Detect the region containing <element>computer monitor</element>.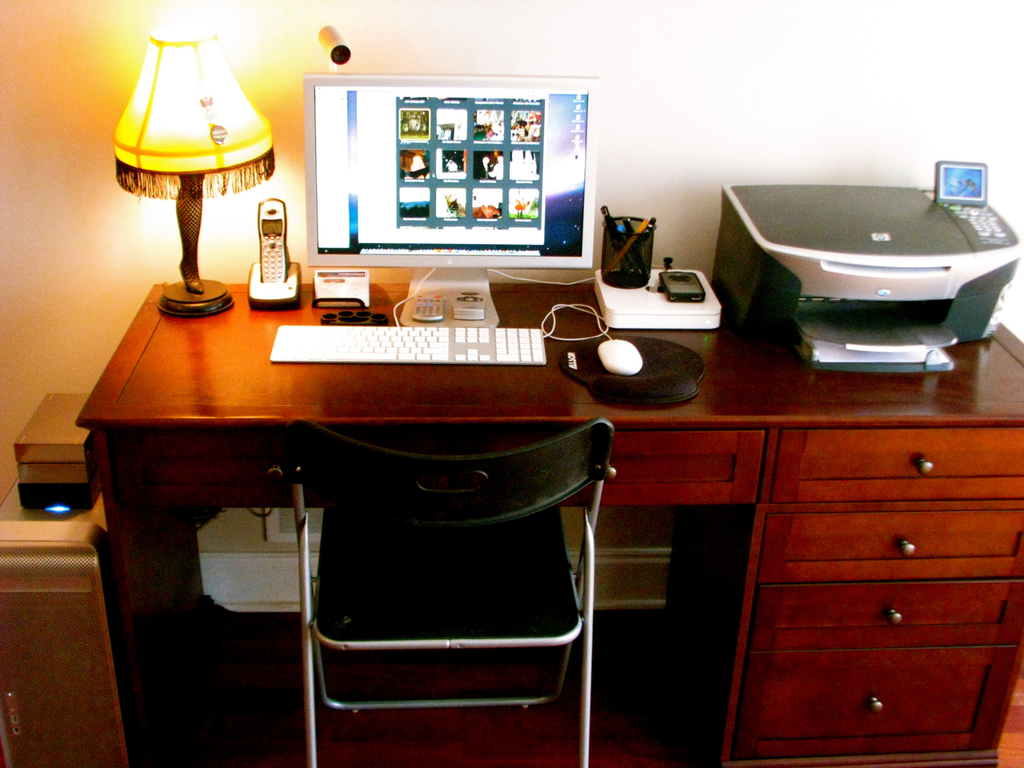
279,65,606,310.
